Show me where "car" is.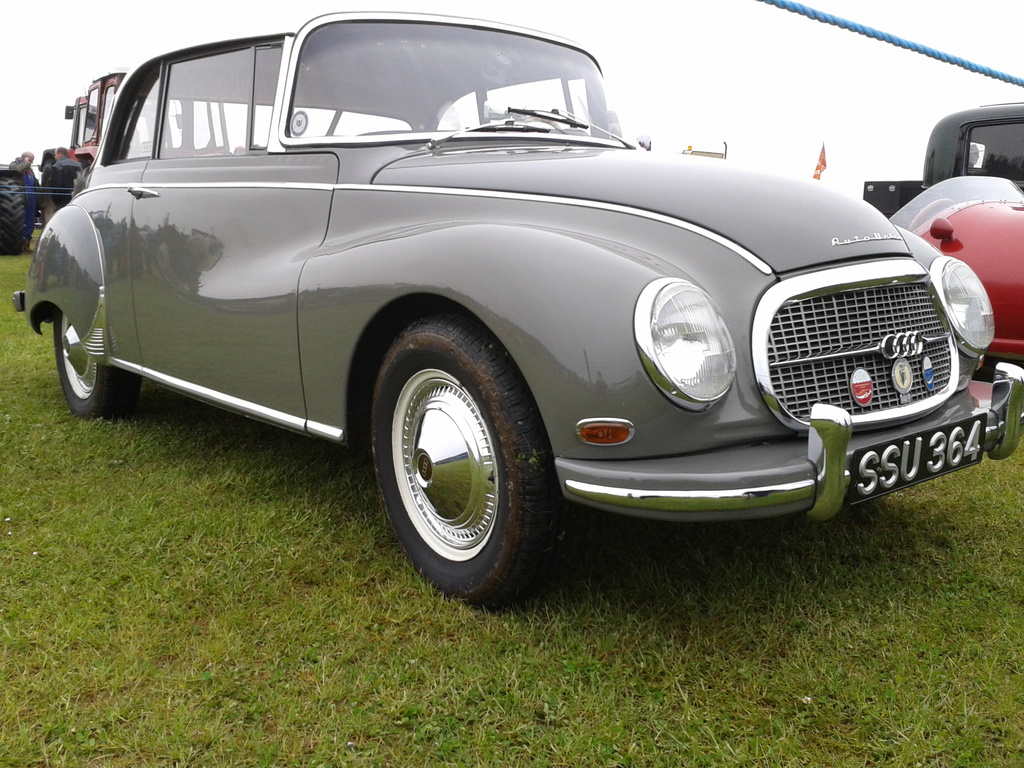
"car" is at Rect(886, 171, 1023, 364).
